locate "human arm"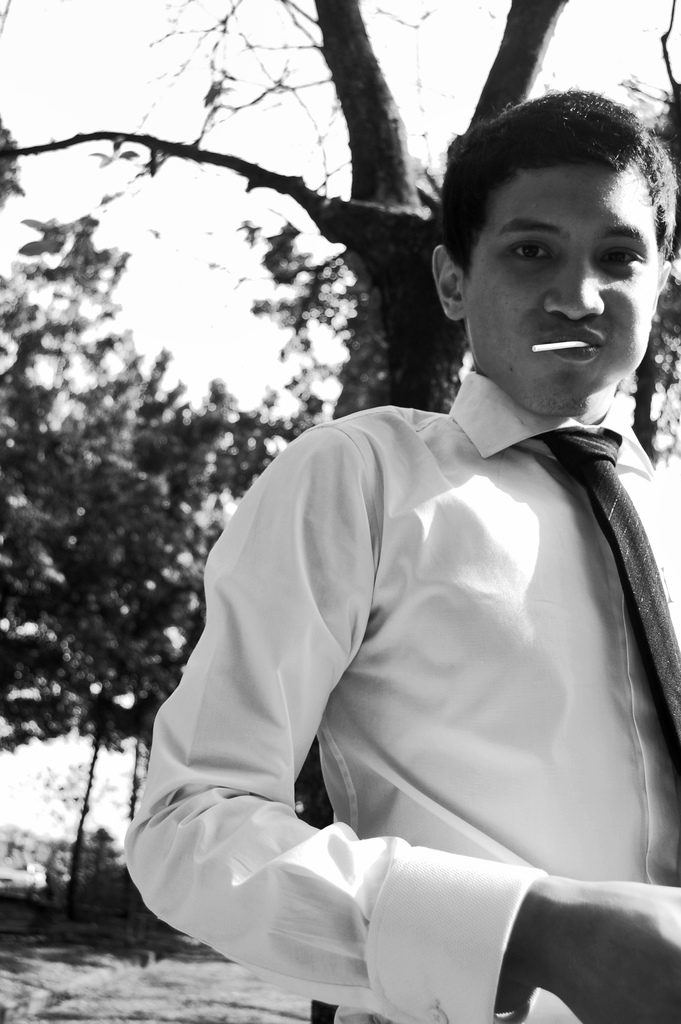
{"left": 117, "top": 415, "right": 680, "bottom": 1023}
